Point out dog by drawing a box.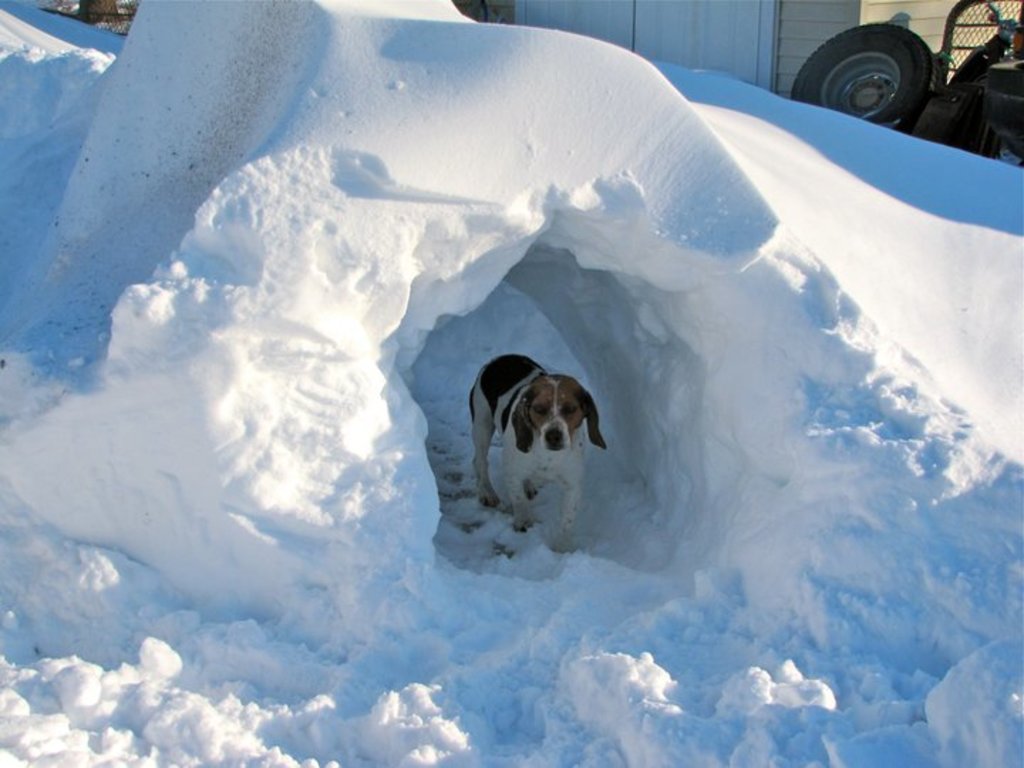
(468,357,606,542).
